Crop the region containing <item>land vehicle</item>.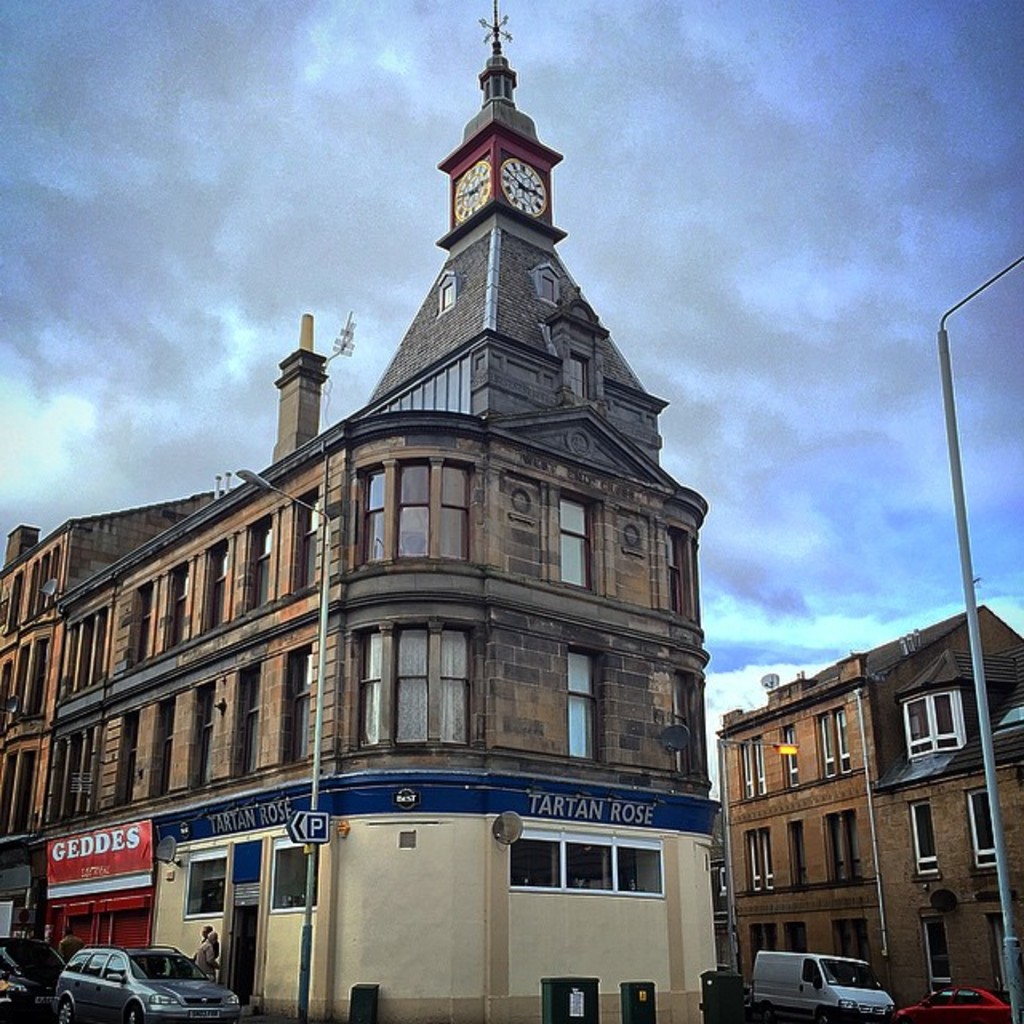
Crop region: bbox=(0, 938, 69, 1010).
